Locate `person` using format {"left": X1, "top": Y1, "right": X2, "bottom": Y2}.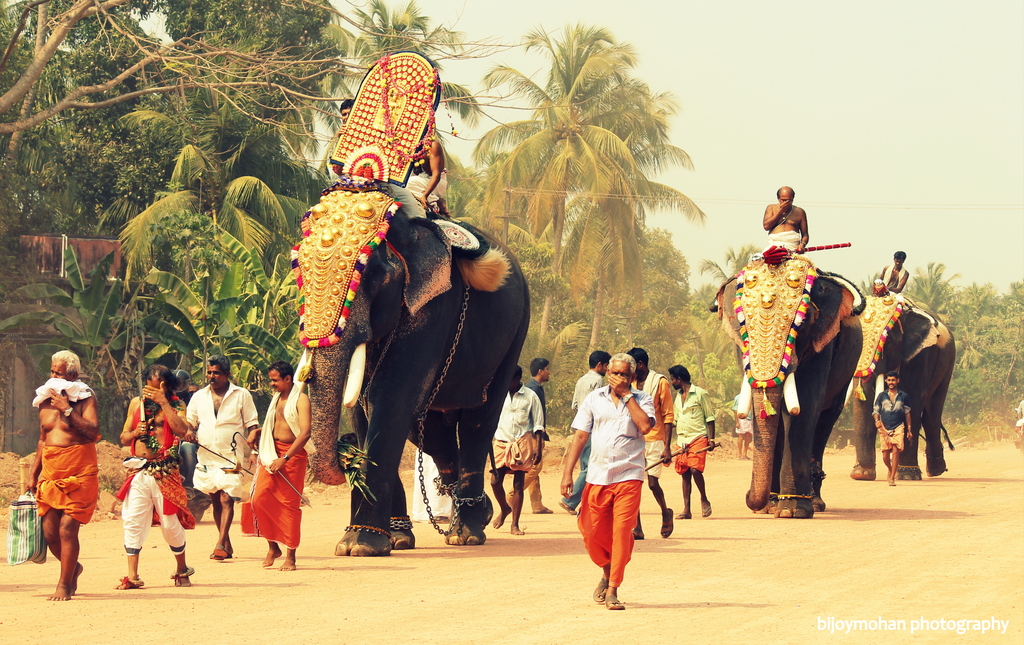
{"left": 874, "top": 251, "right": 911, "bottom": 300}.
